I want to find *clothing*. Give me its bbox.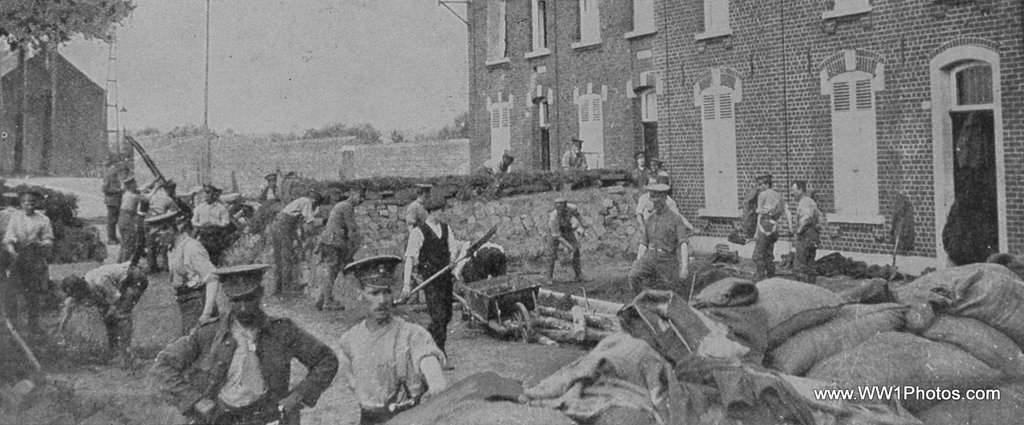
box(64, 259, 150, 358).
